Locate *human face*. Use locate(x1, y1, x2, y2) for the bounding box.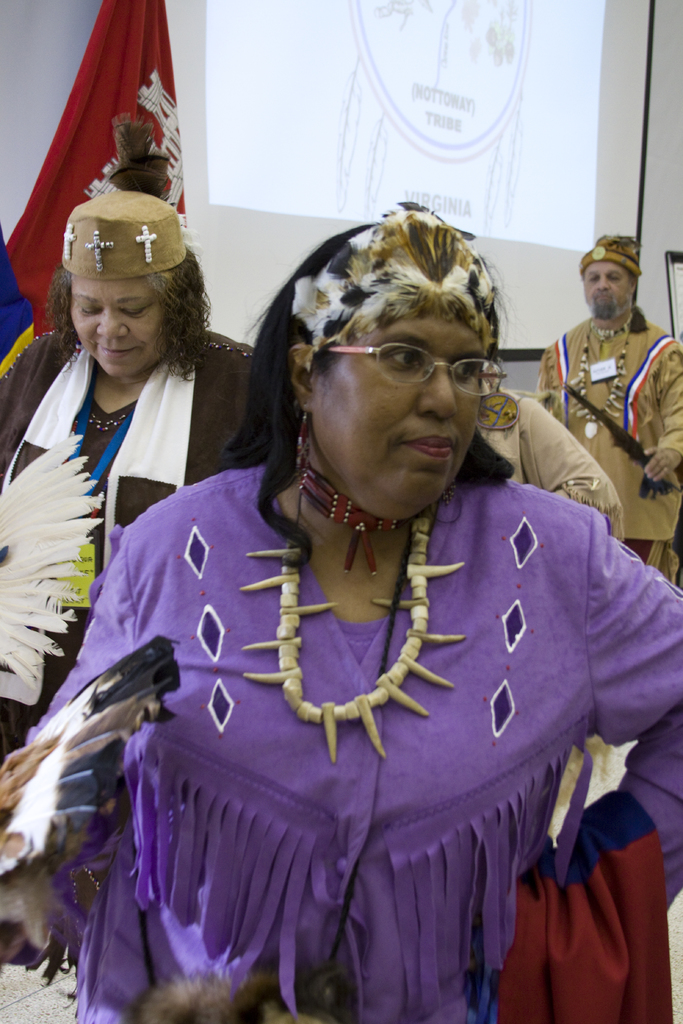
locate(580, 255, 634, 314).
